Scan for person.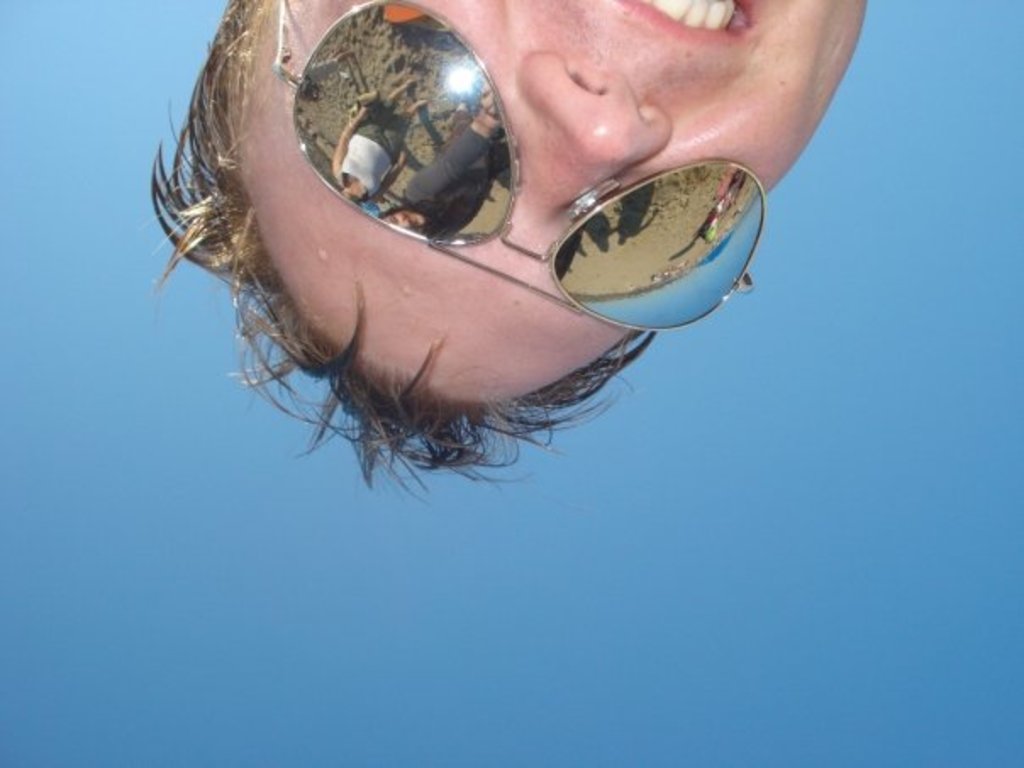
Scan result: <box>97,0,848,559</box>.
